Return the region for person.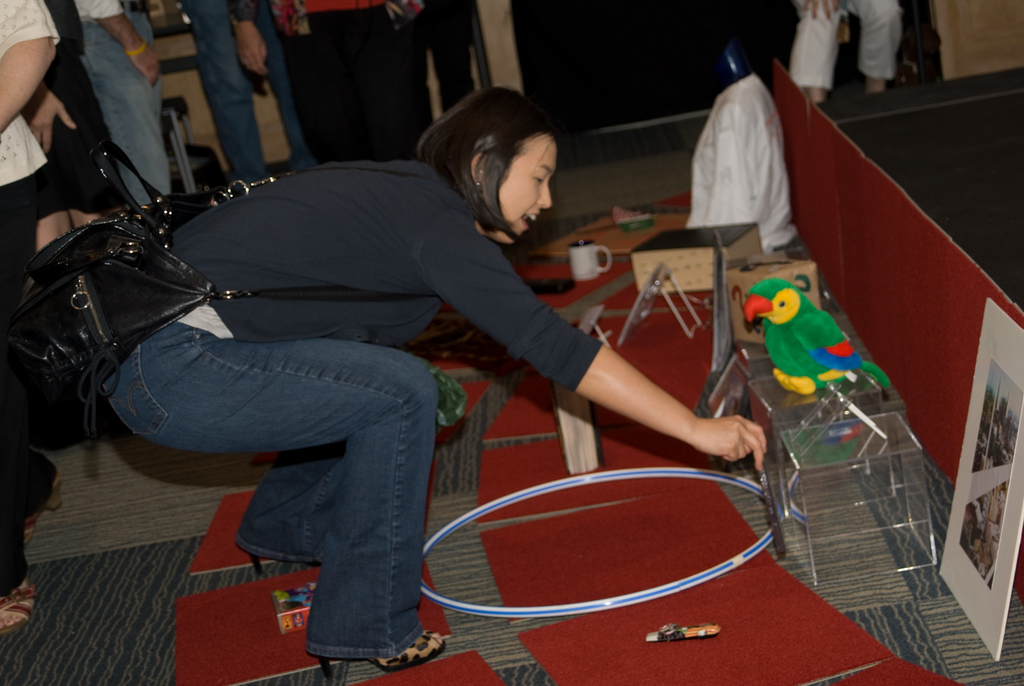
[left=794, top=0, right=906, bottom=101].
